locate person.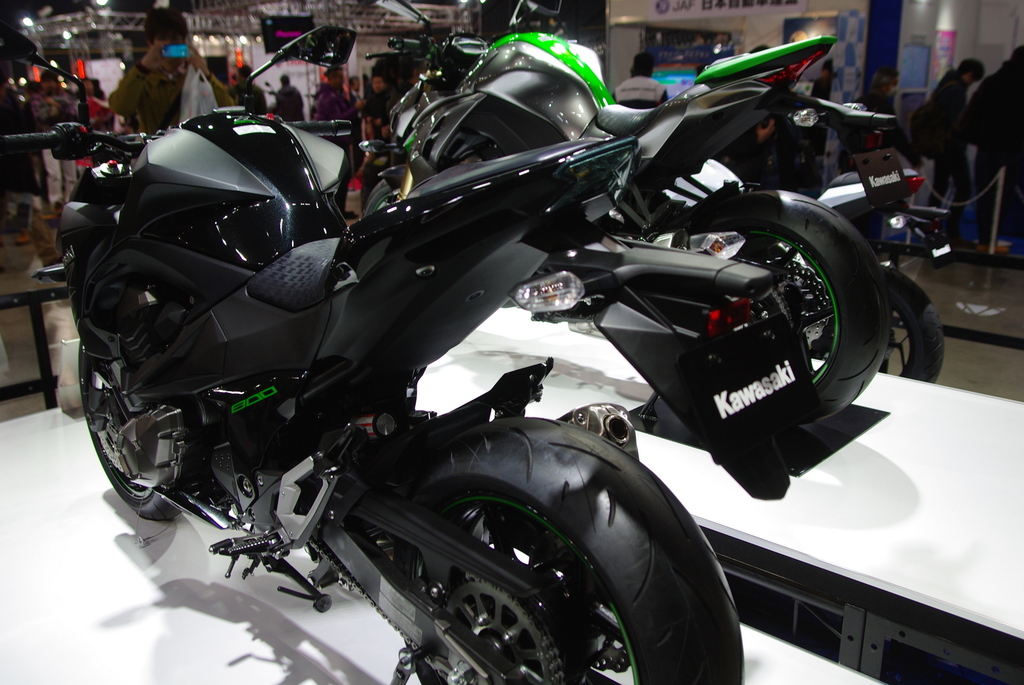
Bounding box: pyautogui.locateOnScreen(102, 1, 234, 132).
